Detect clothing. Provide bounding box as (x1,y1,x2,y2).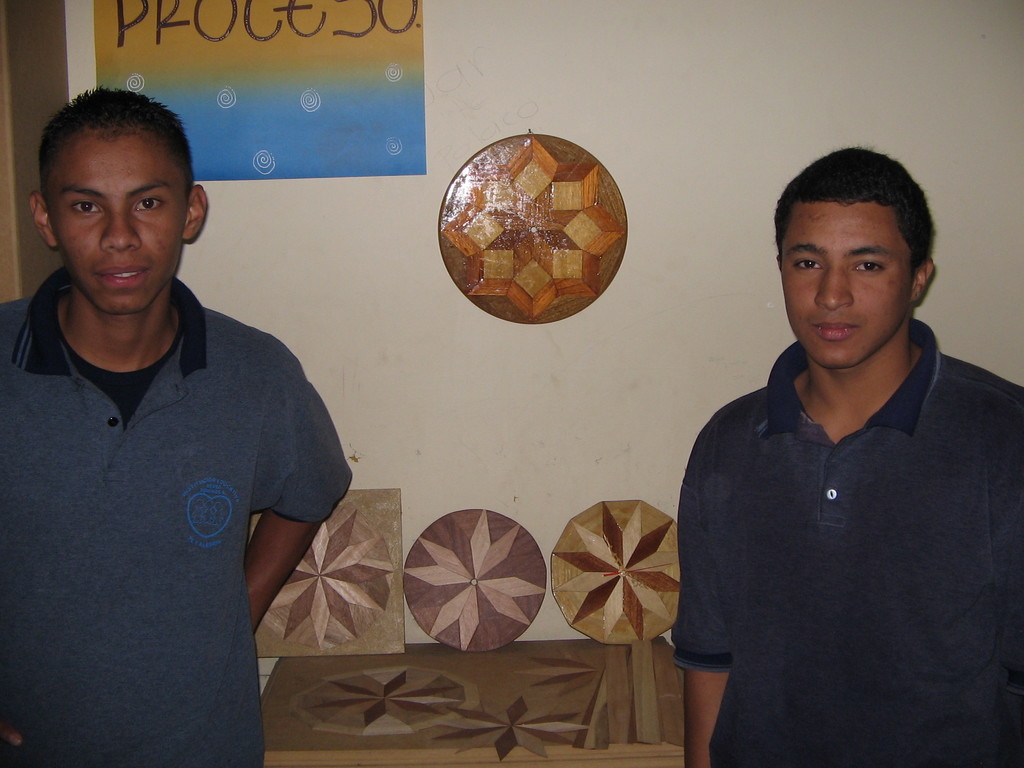
(1,225,339,745).
